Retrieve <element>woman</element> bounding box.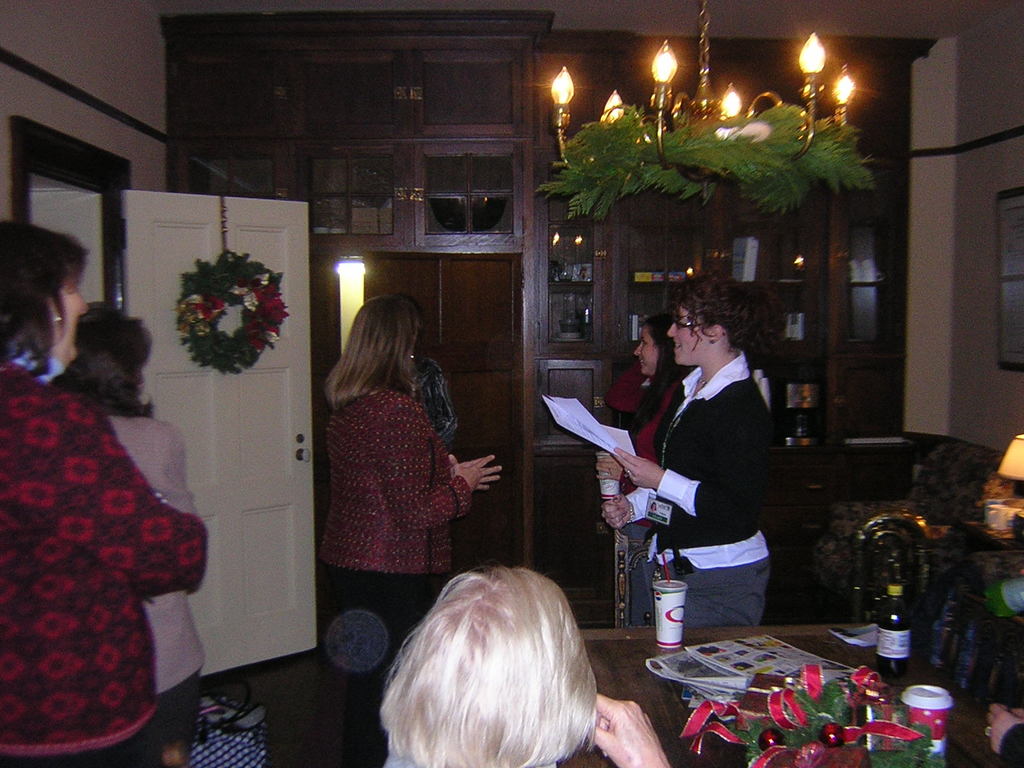
Bounding box: pyautogui.locateOnScreen(605, 314, 695, 628).
